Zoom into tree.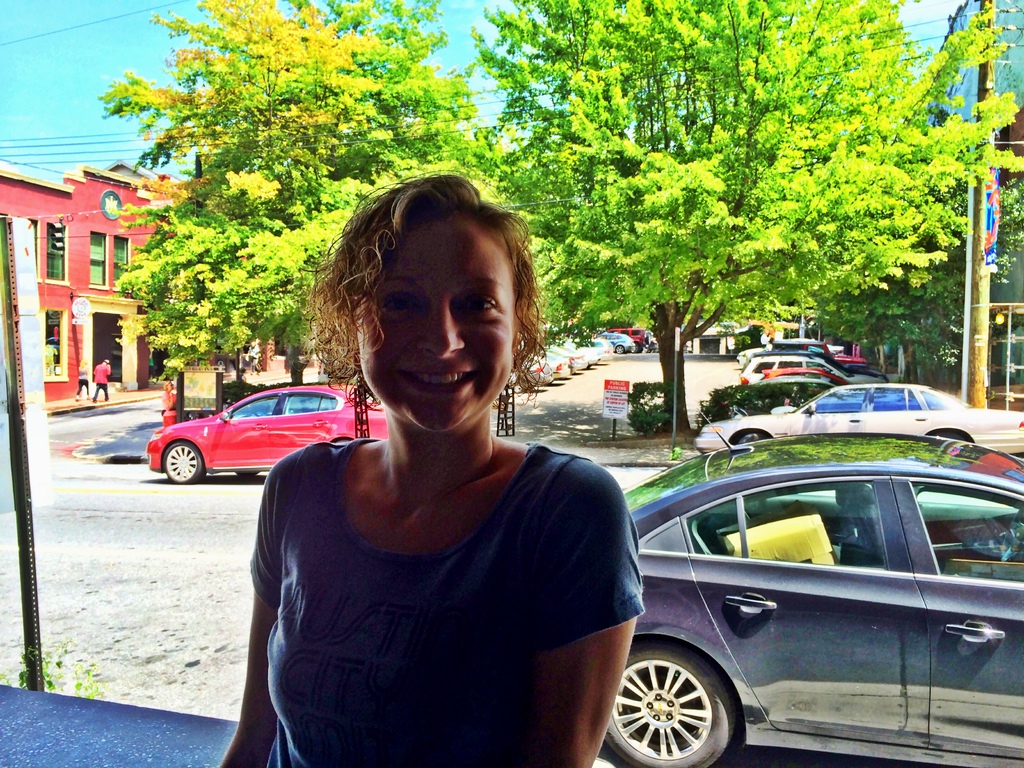
Zoom target: 737:330:751:356.
